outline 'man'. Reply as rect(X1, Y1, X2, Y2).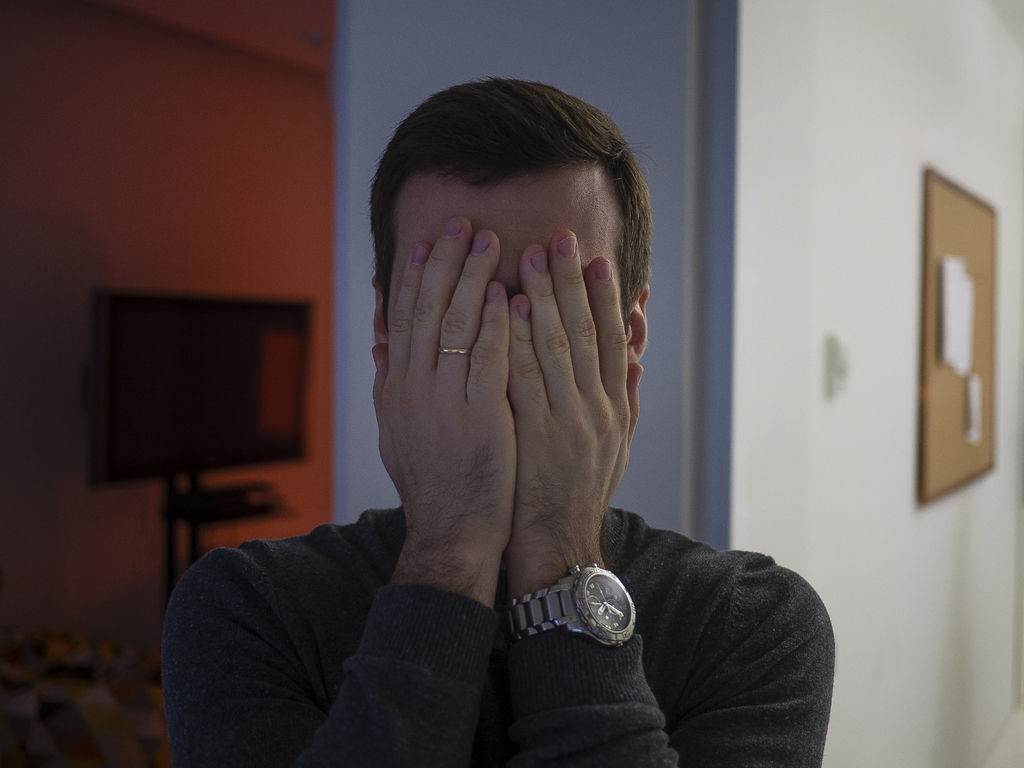
rect(163, 88, 880, 755).
